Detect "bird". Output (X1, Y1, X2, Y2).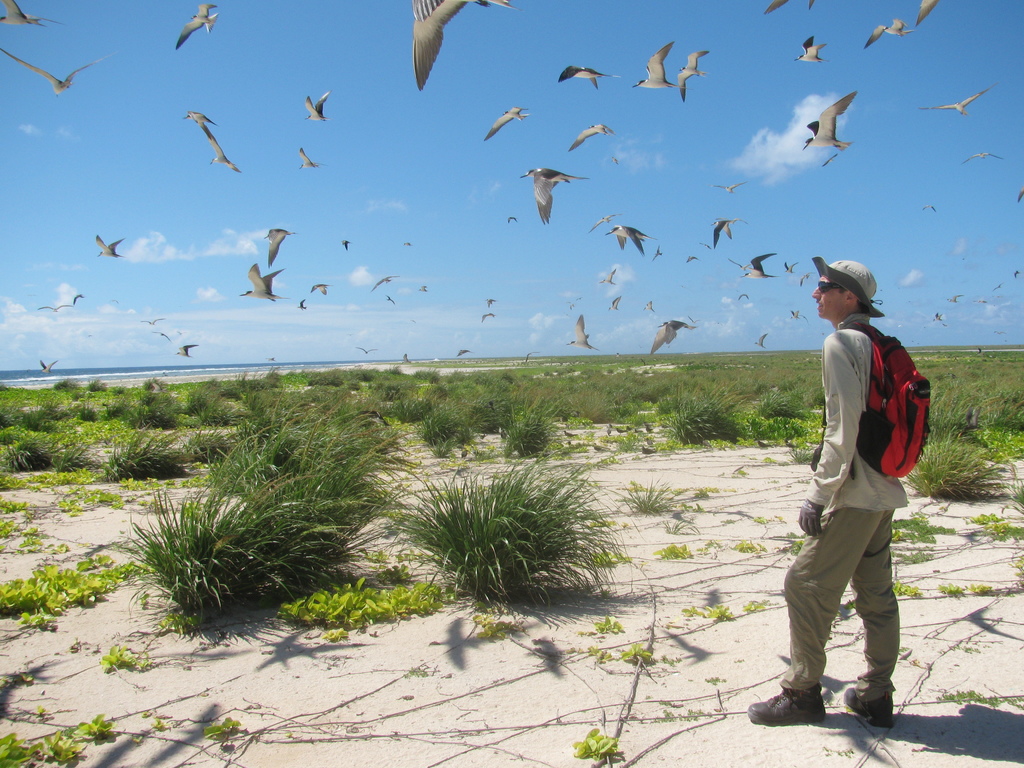
(631, 38, 680, 86).
